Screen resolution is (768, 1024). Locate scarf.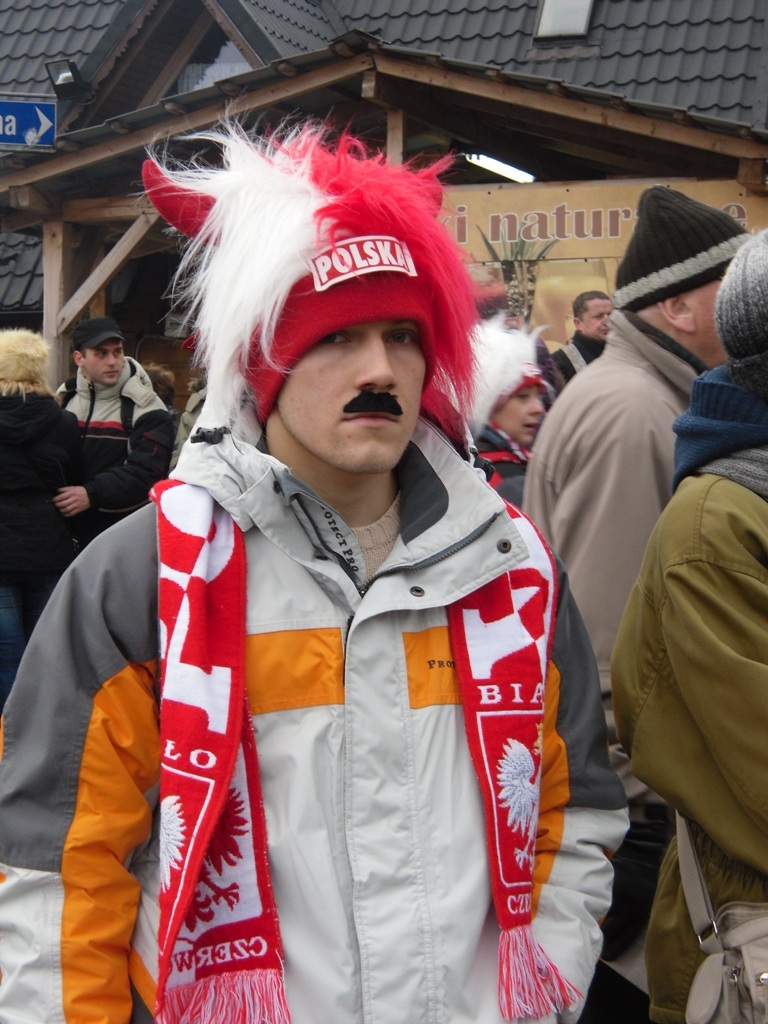
[151, 469, 585, 1023].
